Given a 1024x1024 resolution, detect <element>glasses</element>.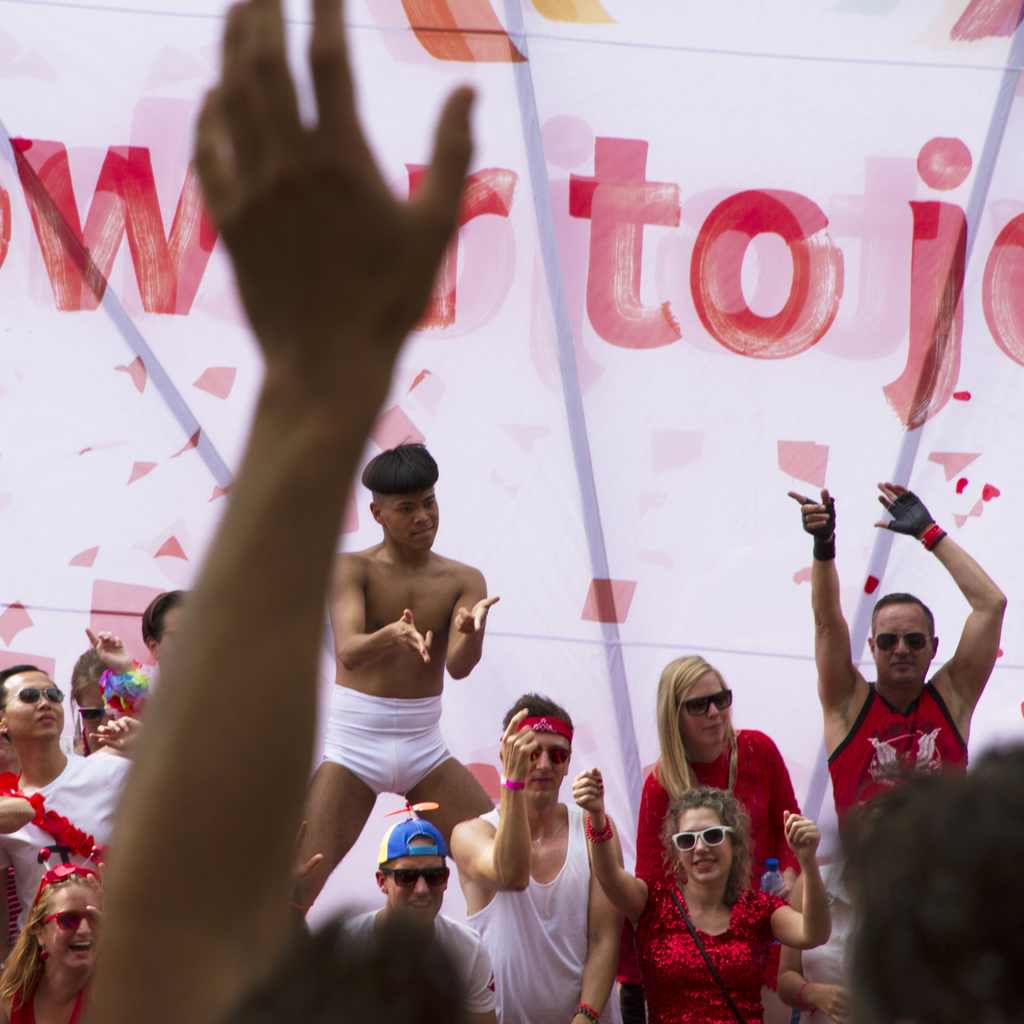
left=677, top=684, right=732, bottom=725.
